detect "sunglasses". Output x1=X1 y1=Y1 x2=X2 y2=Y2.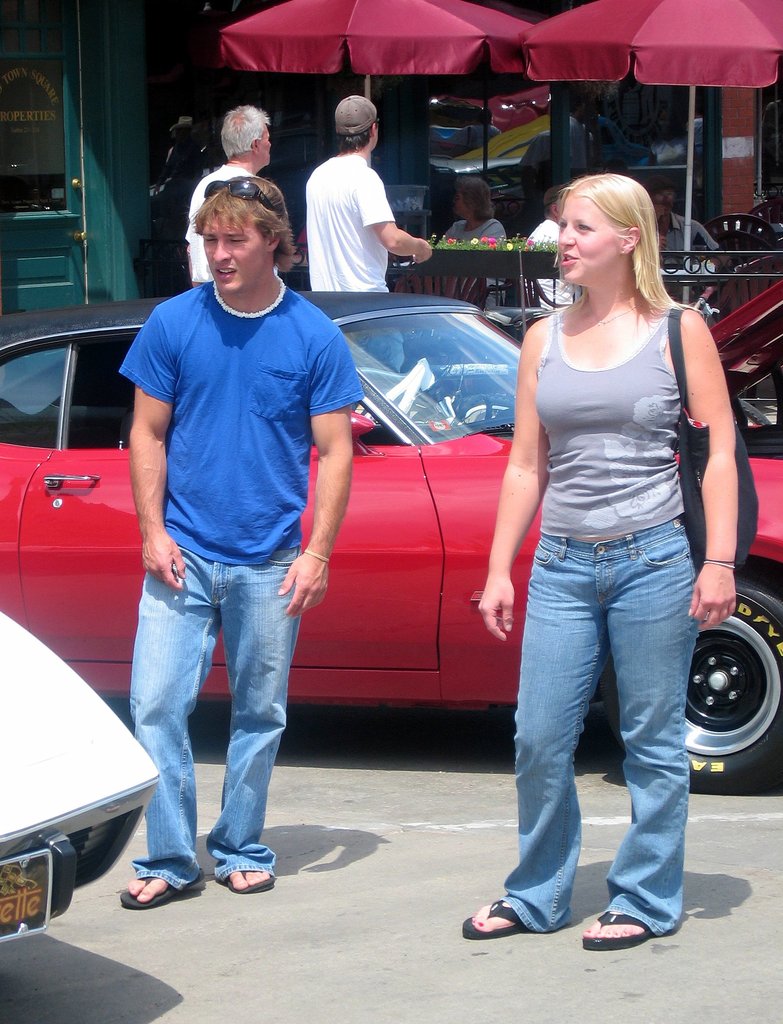
x1=203 y1=180 x2=275 y2=211.
